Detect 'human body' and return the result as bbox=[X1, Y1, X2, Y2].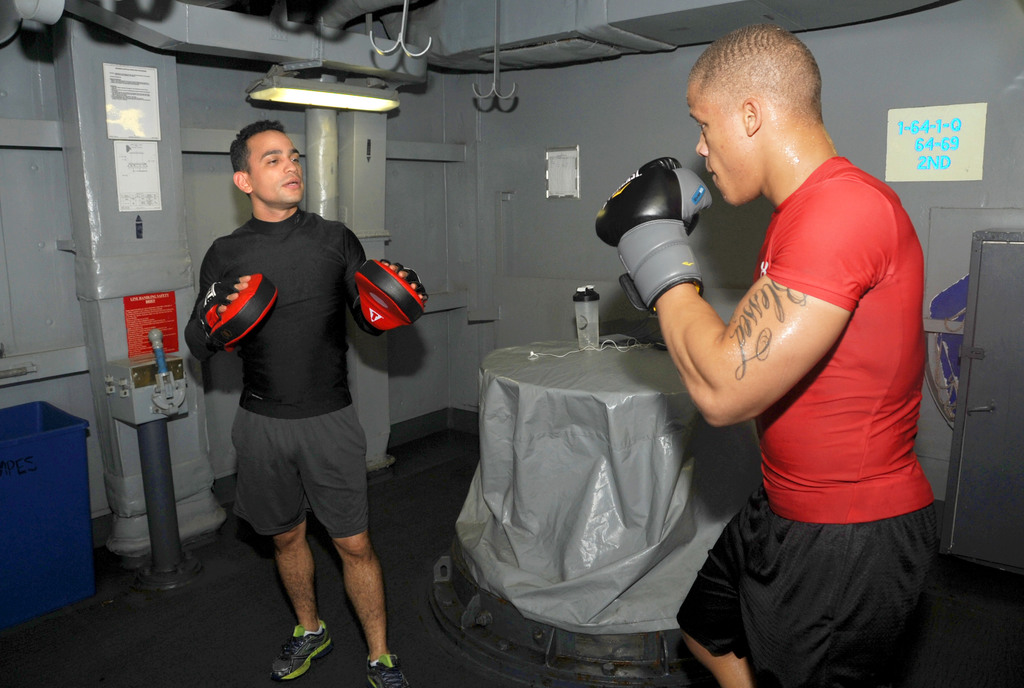
bbox=[604, 32, 940, 686].
